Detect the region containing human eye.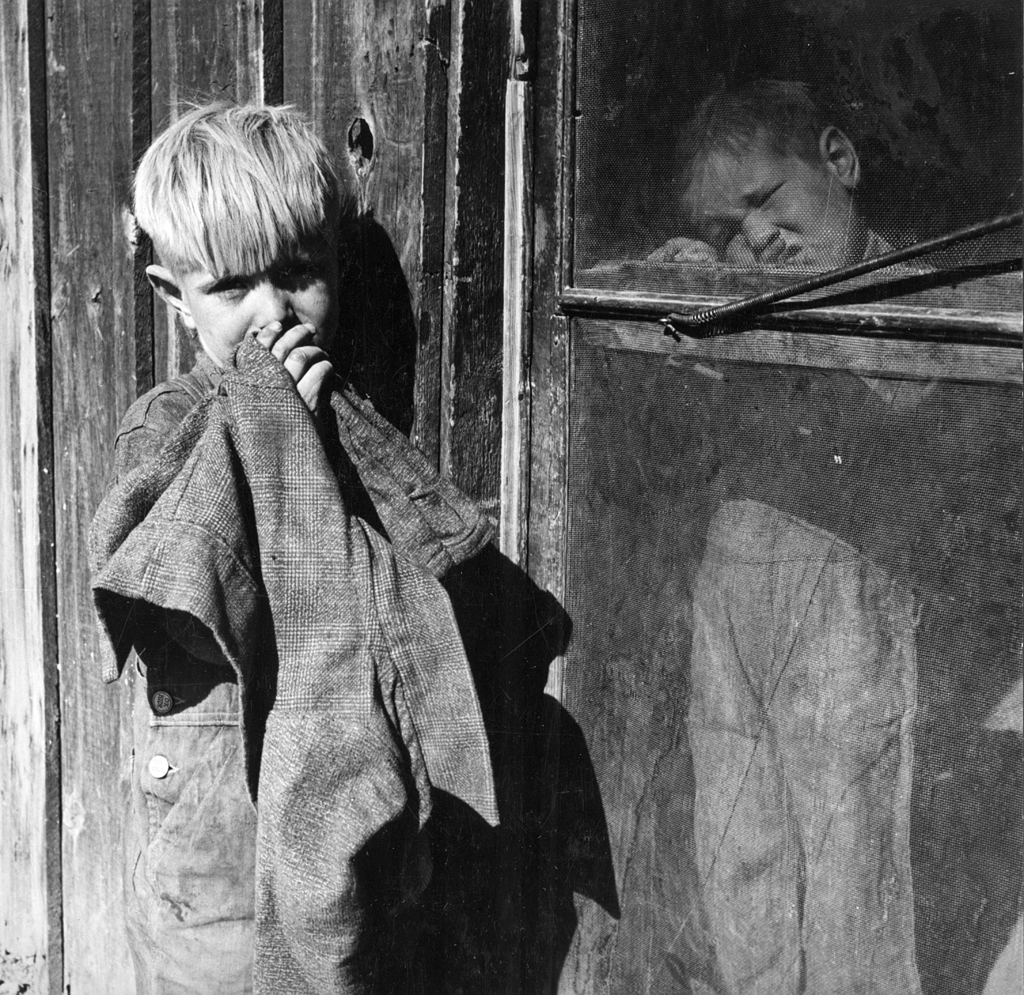
{"x1": 205, "y1": 278, "x2": 251, "y2": 295}.
